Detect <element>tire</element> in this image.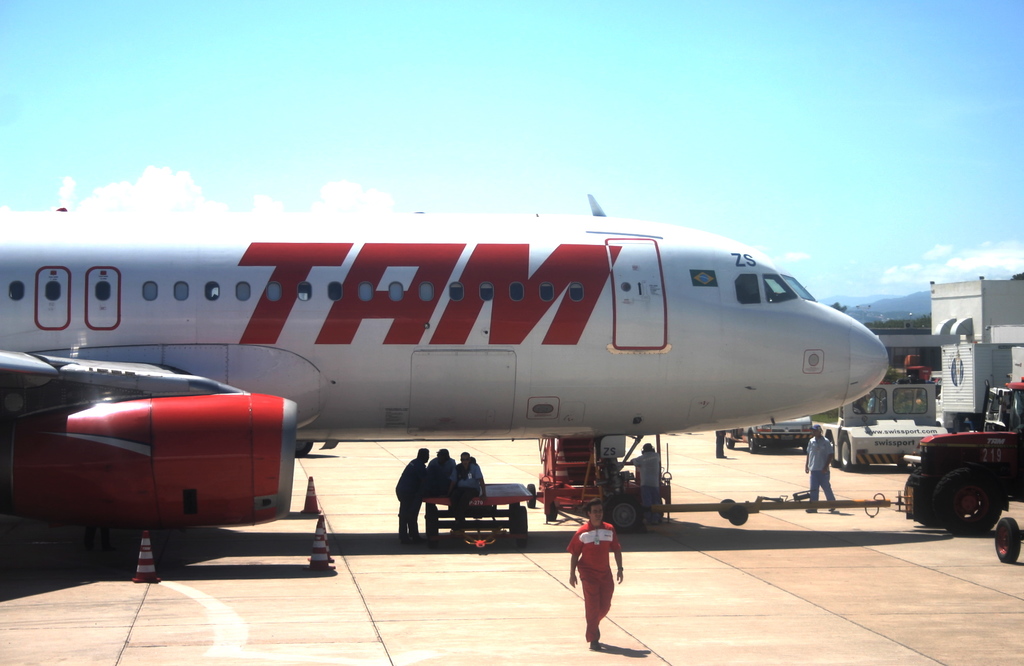
Detection: l=102, t=526, r=113, b=551.
